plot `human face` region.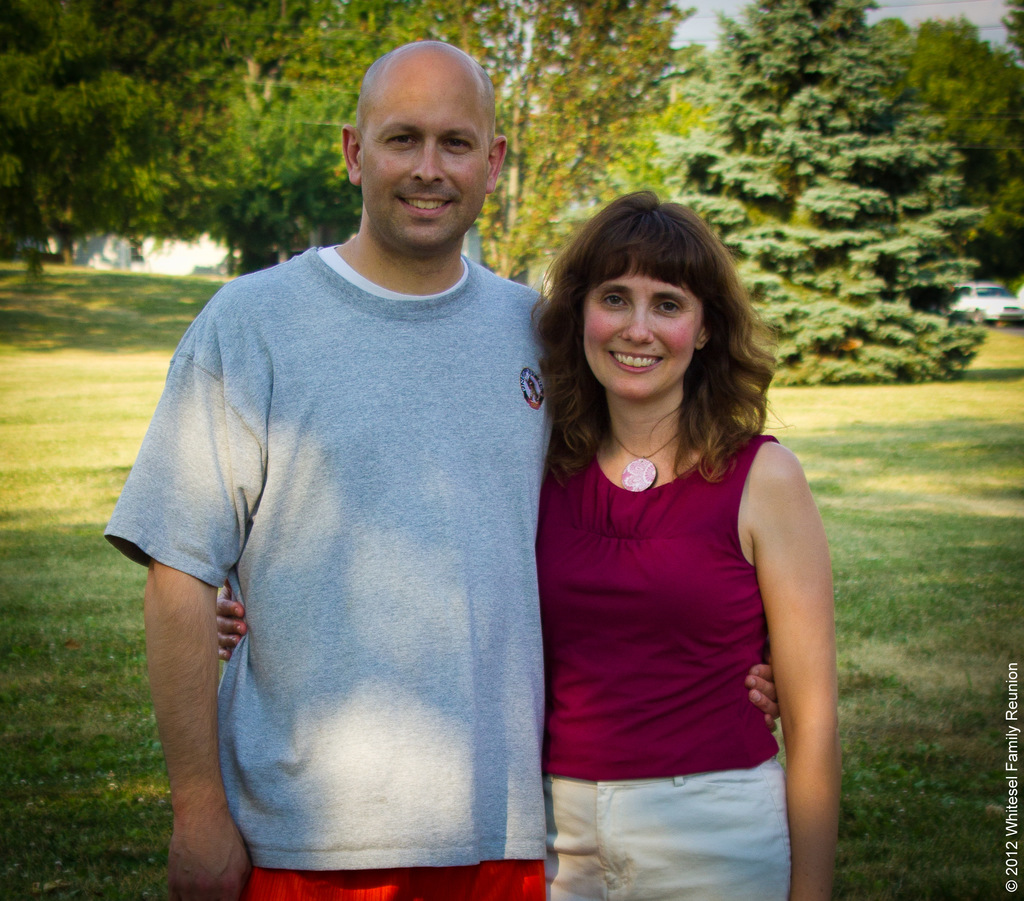
Plotted at bbox=[333, 38, 511, 248].
